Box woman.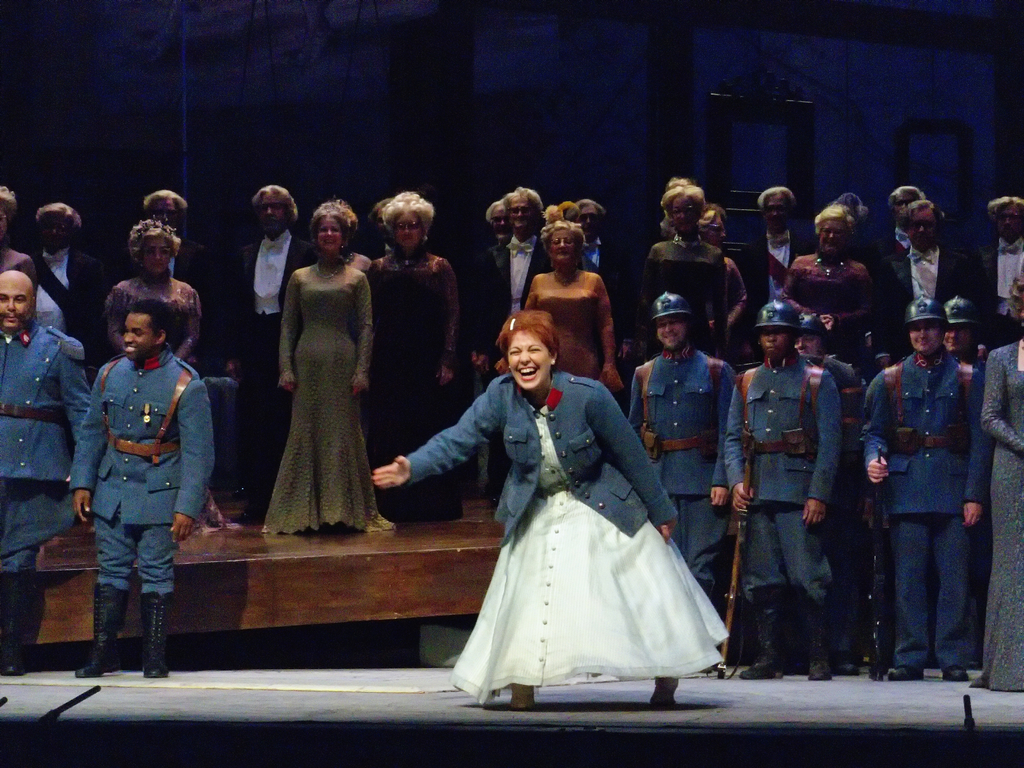
BBox(0, 190, 38, 291).
